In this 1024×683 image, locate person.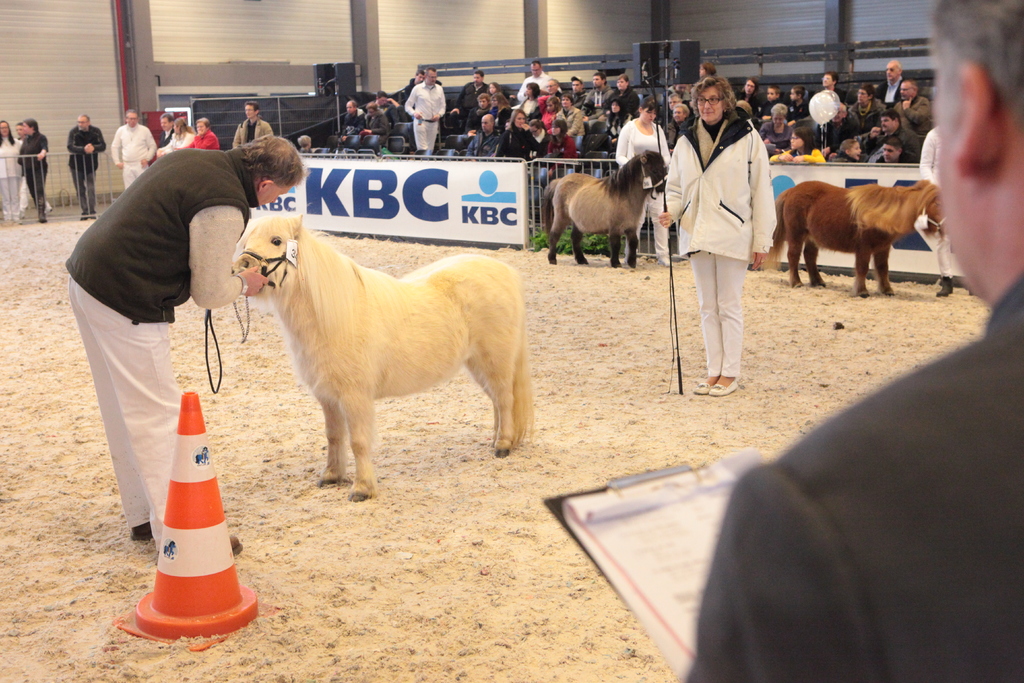
Bounding box: pyautogui.locateOnScreen(860, 110, 922, 172).
